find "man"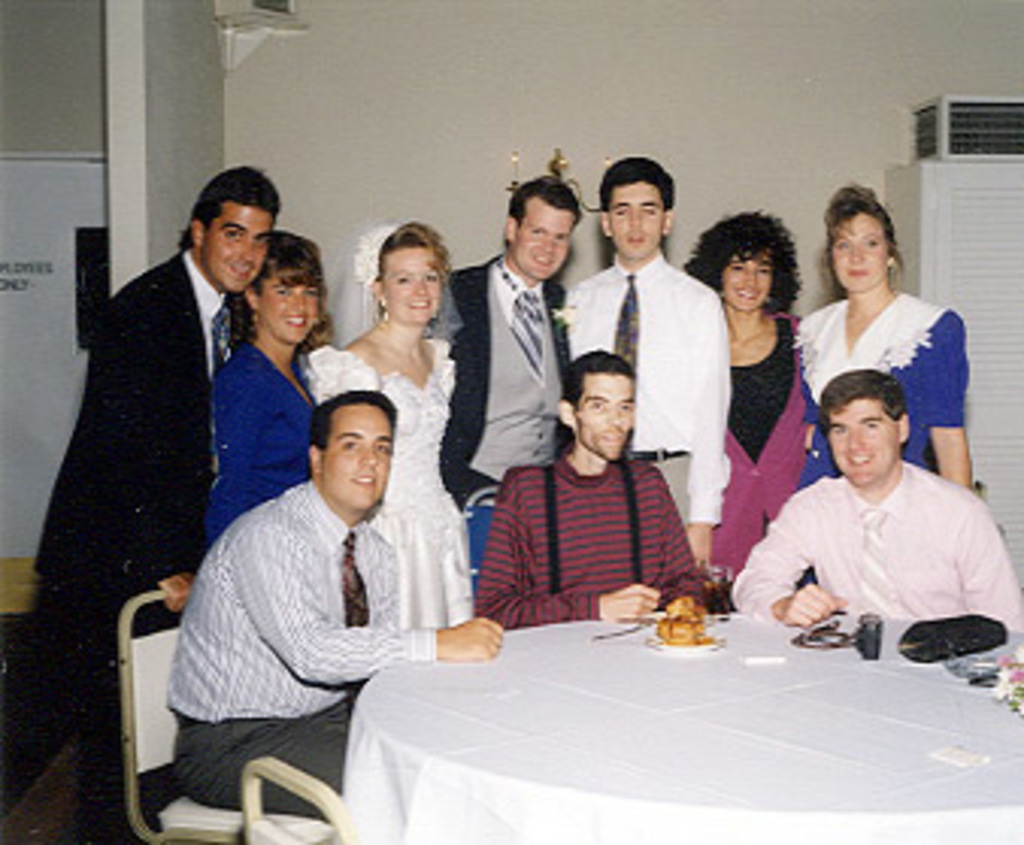
bbox=(161, 388, 503, 821)
